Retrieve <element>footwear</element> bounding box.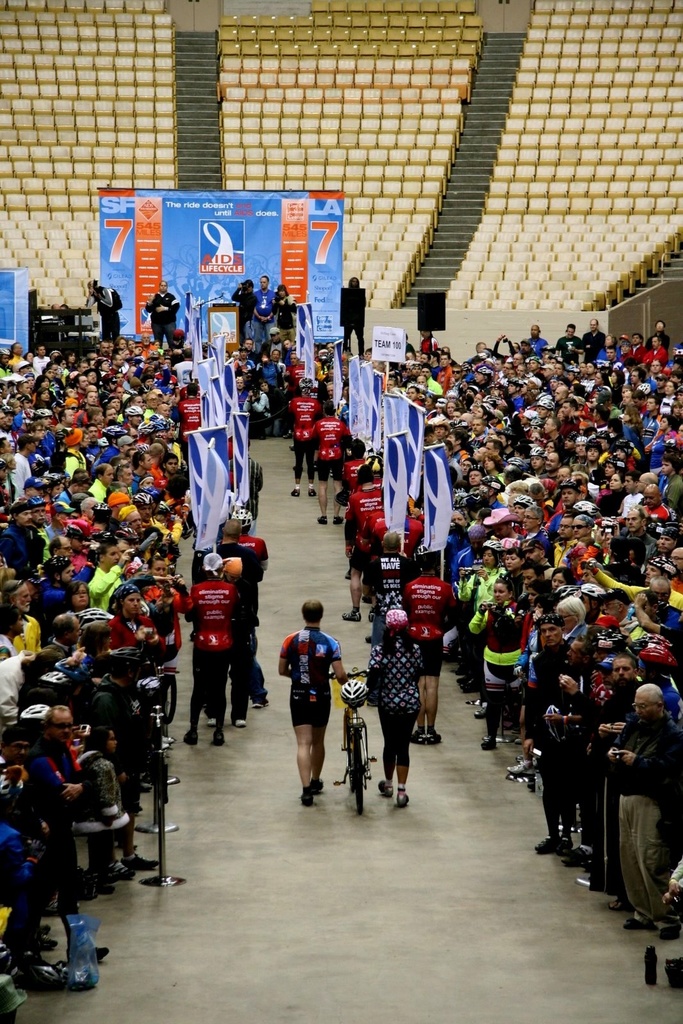
Bounding box: {"x1": 317, "y1": 515, "x2": 330, "y2": 526}.
